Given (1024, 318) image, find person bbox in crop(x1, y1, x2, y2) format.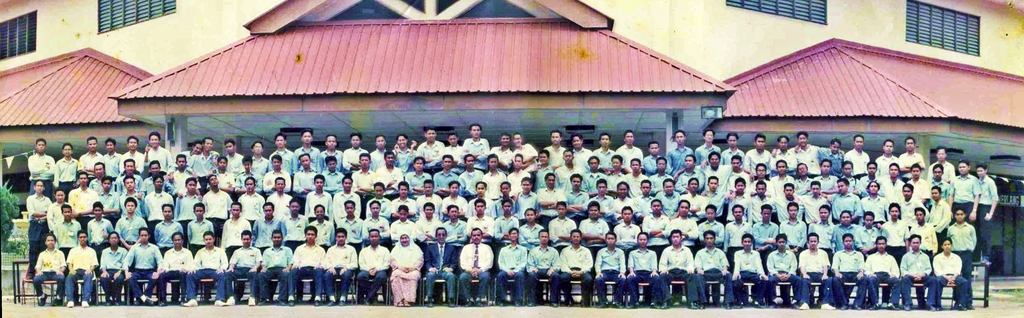
crop(732, 235, 765, 304).
